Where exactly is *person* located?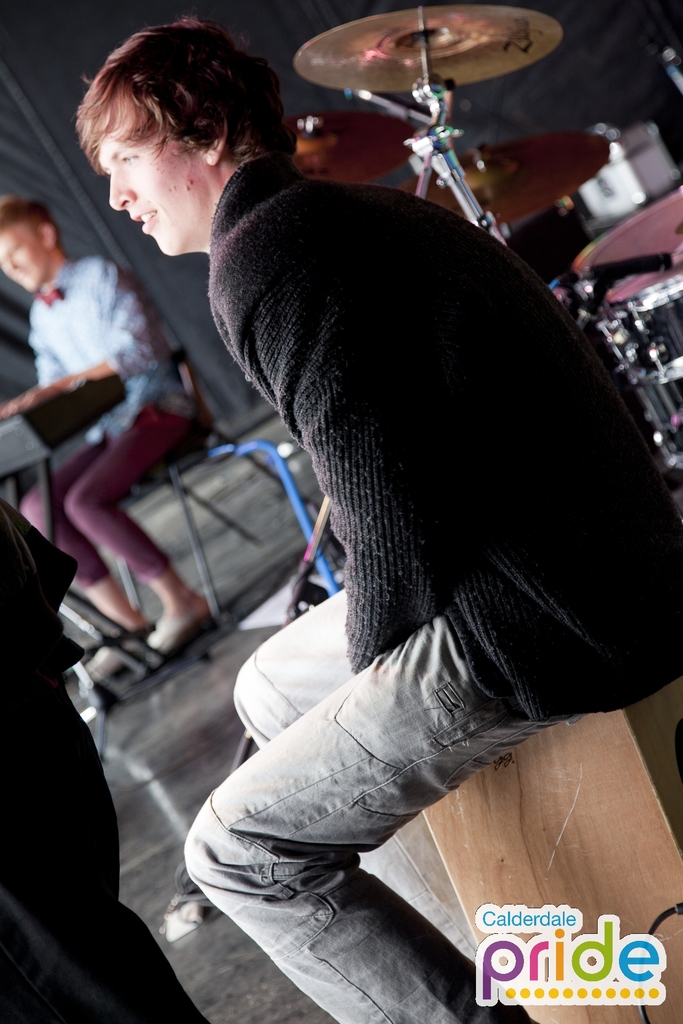
Its bounding box is 185:14:648:986.
